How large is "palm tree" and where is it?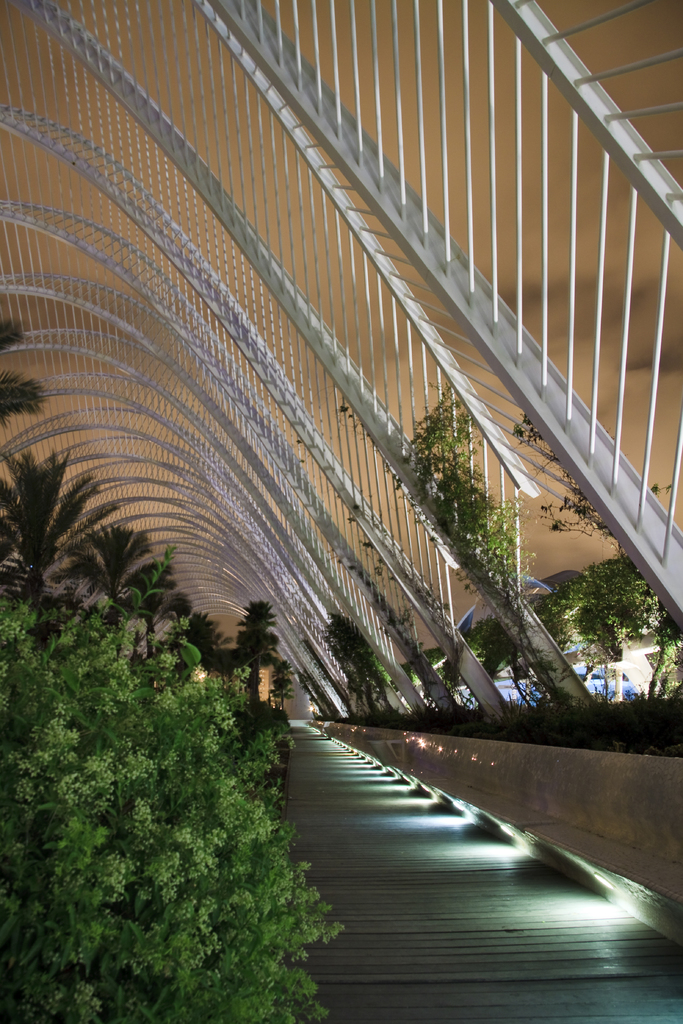
Bounding box: x1=463, y1=598, x2=500, y2=734.
